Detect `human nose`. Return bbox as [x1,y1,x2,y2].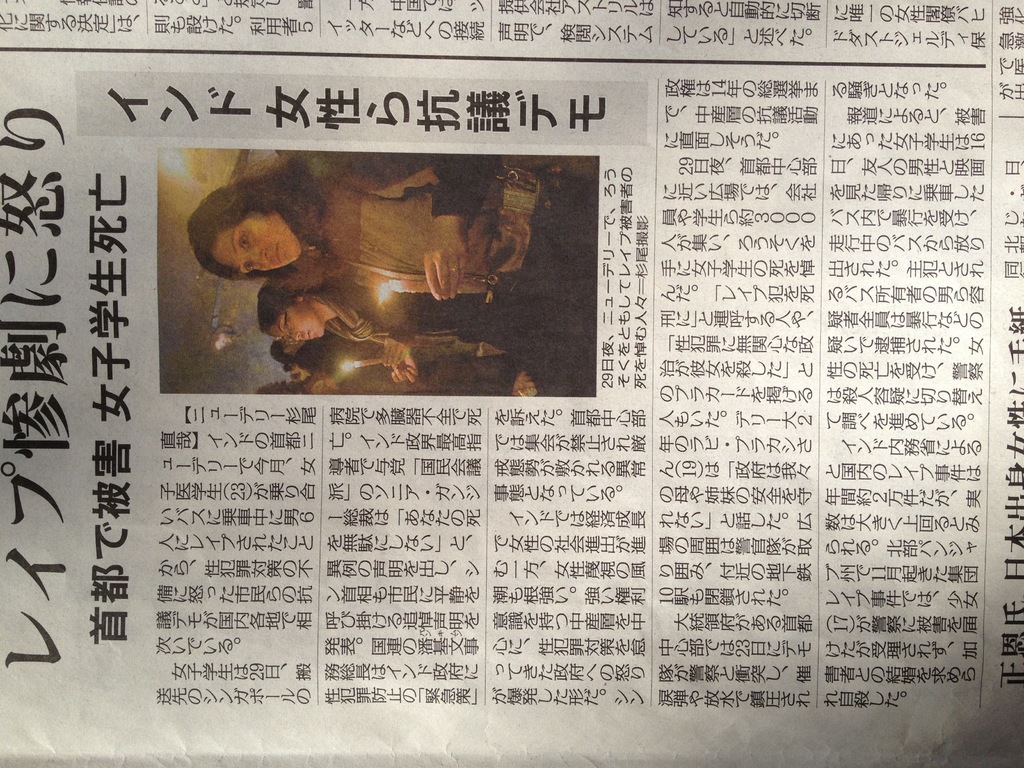
[284,328,301,344].
